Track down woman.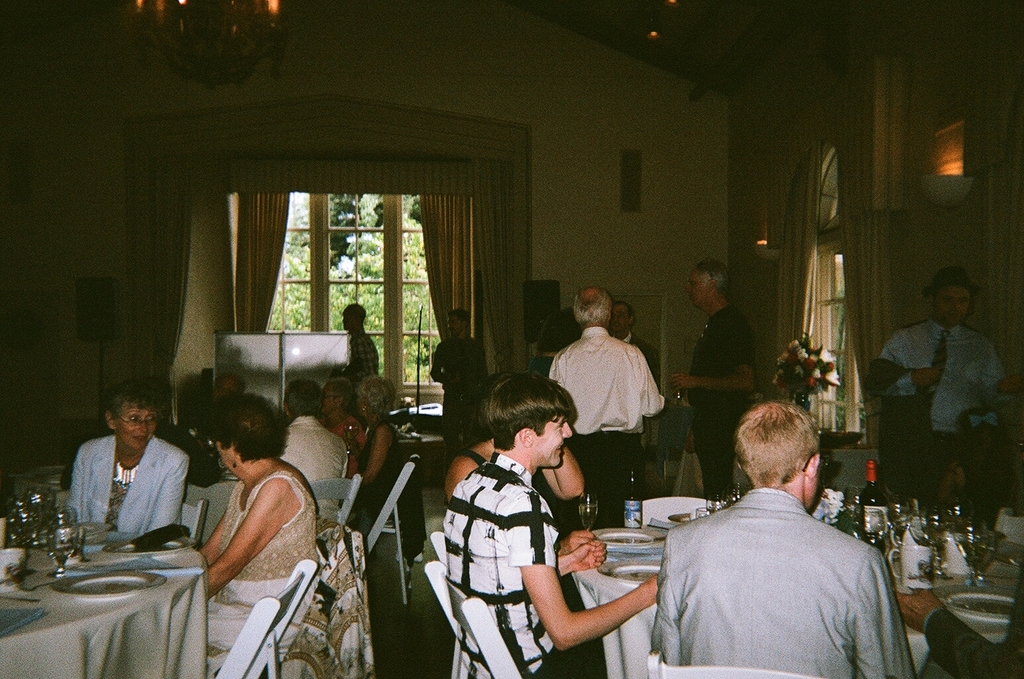
Tracked to bbox=[441, 371, 591, 519].
